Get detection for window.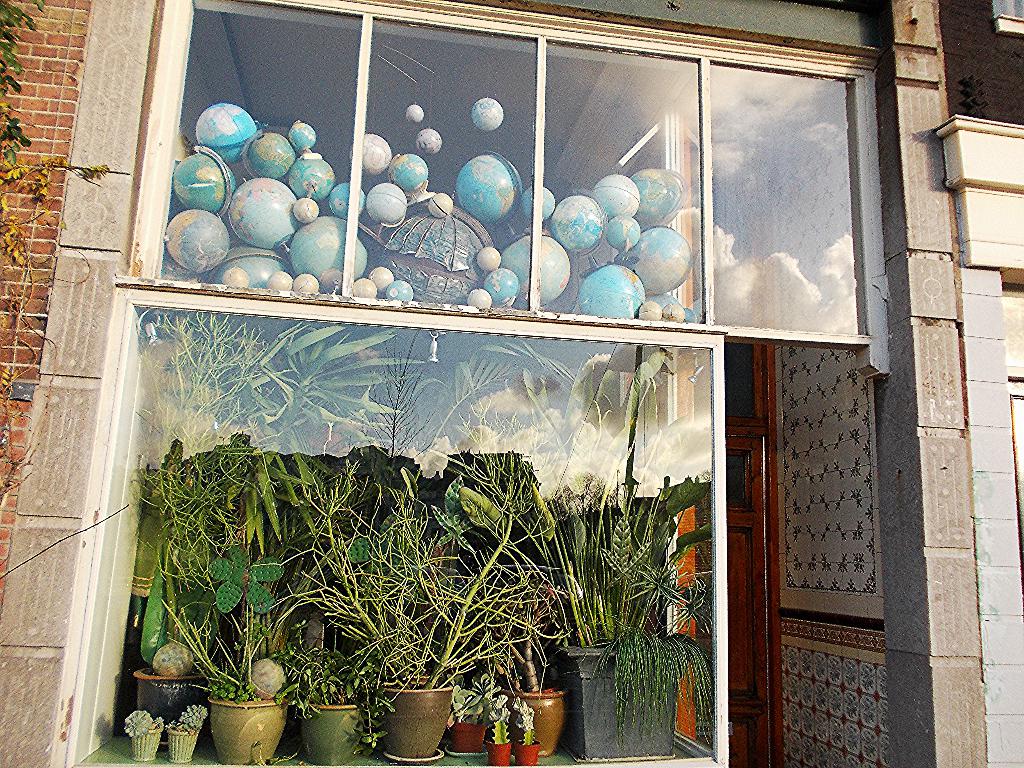
Detection: bbox=[50, 289, 726, 767].
